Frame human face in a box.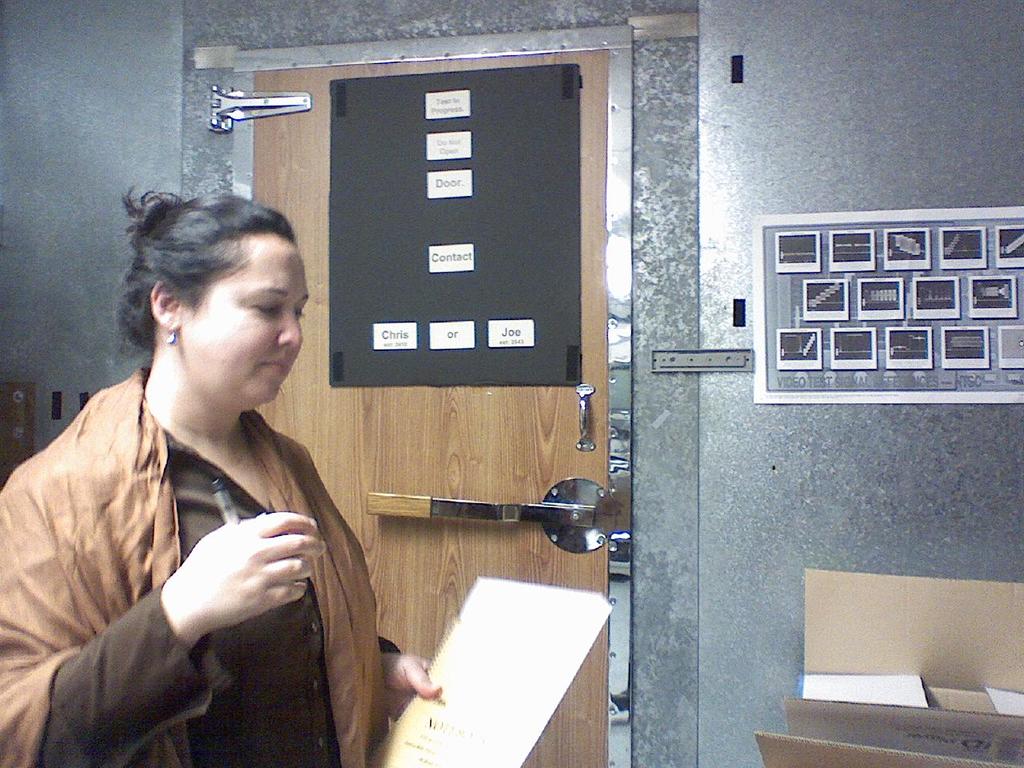
[x1=179, y1=234, x2=311, y2=410].
